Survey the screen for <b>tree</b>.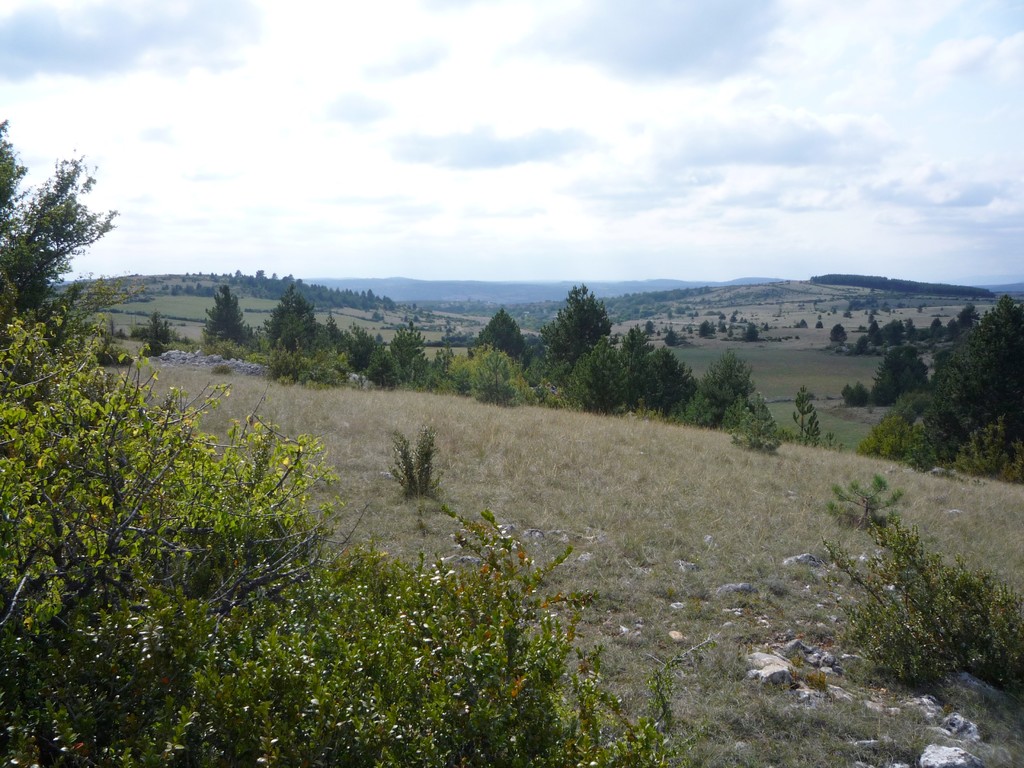
Survey found: crop(946, 316, 956, 339).
